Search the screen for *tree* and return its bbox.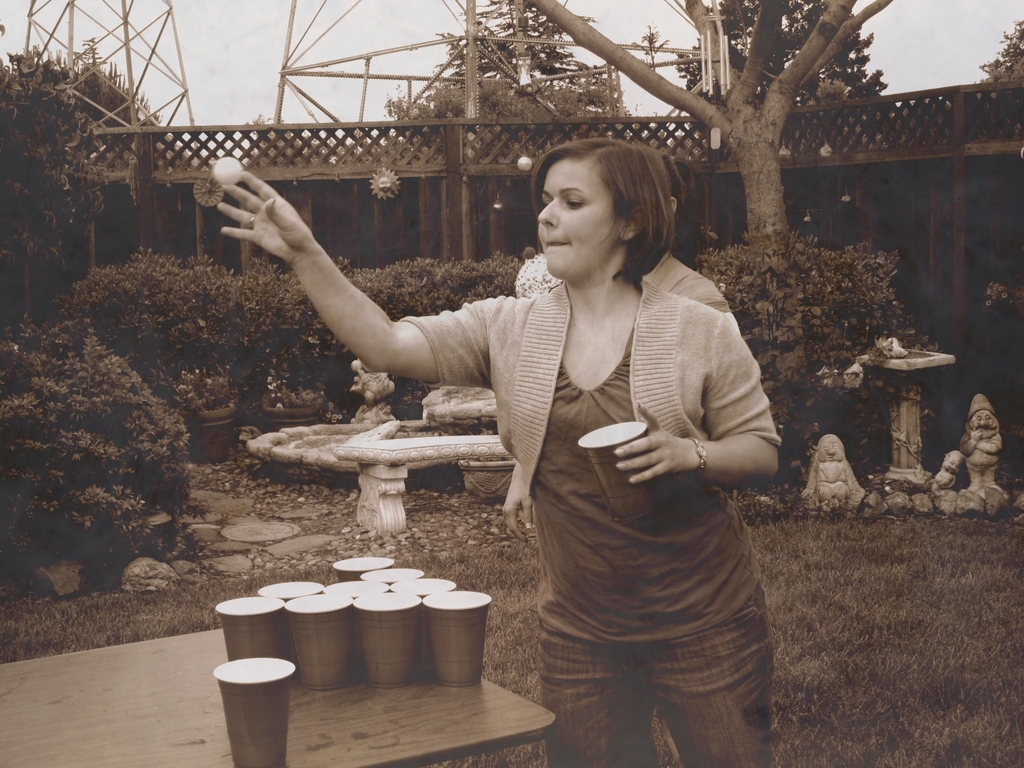
Found: box=[0, 33, 177, 322].
